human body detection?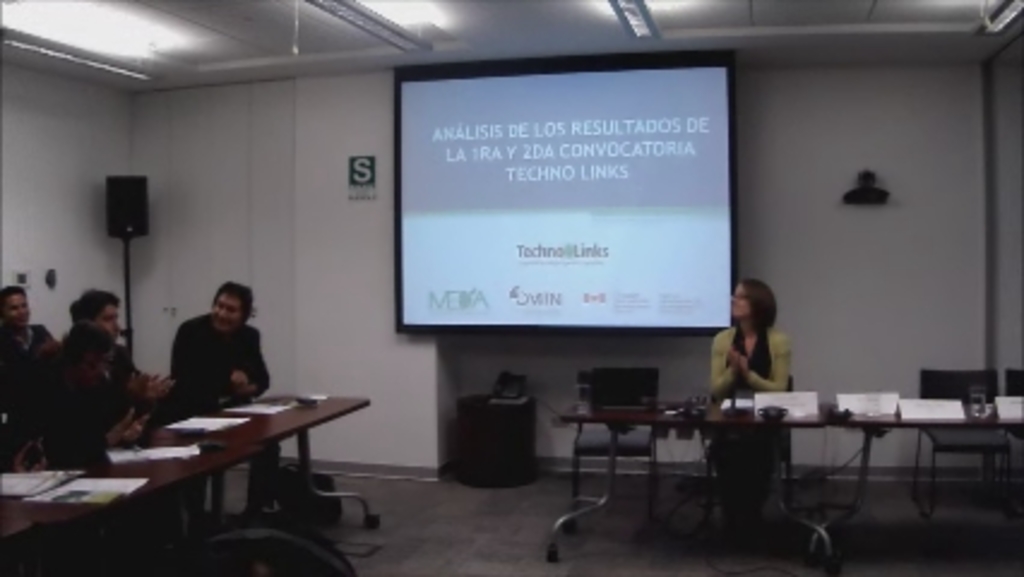
67 281 180 454
